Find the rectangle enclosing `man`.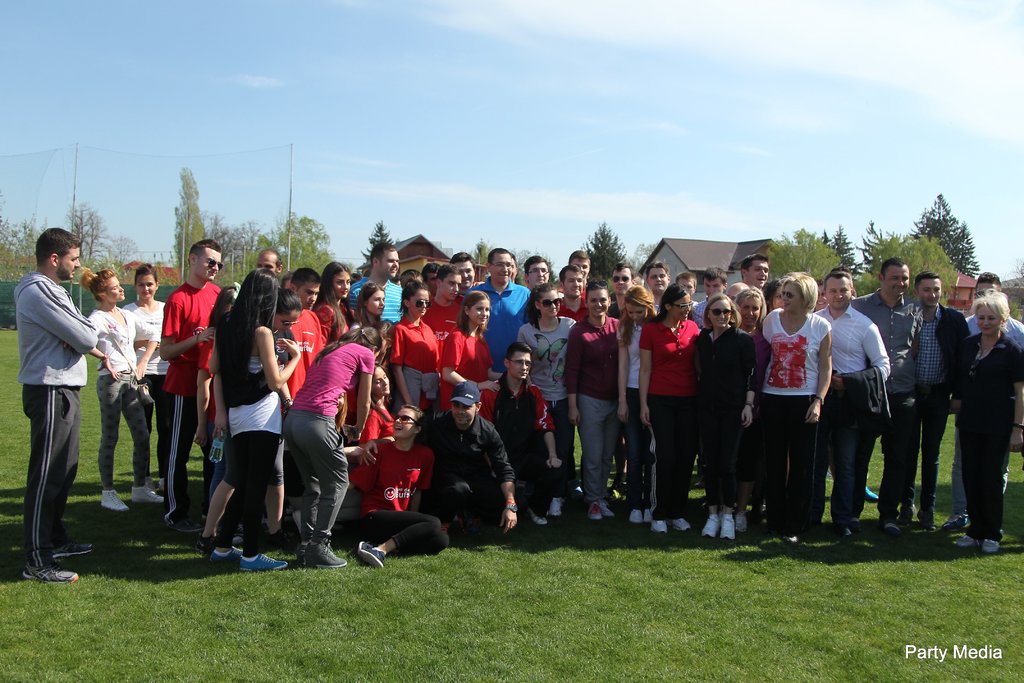
{"x1": 890, "y1": 272, "x2": 971, "y2": 531}.
